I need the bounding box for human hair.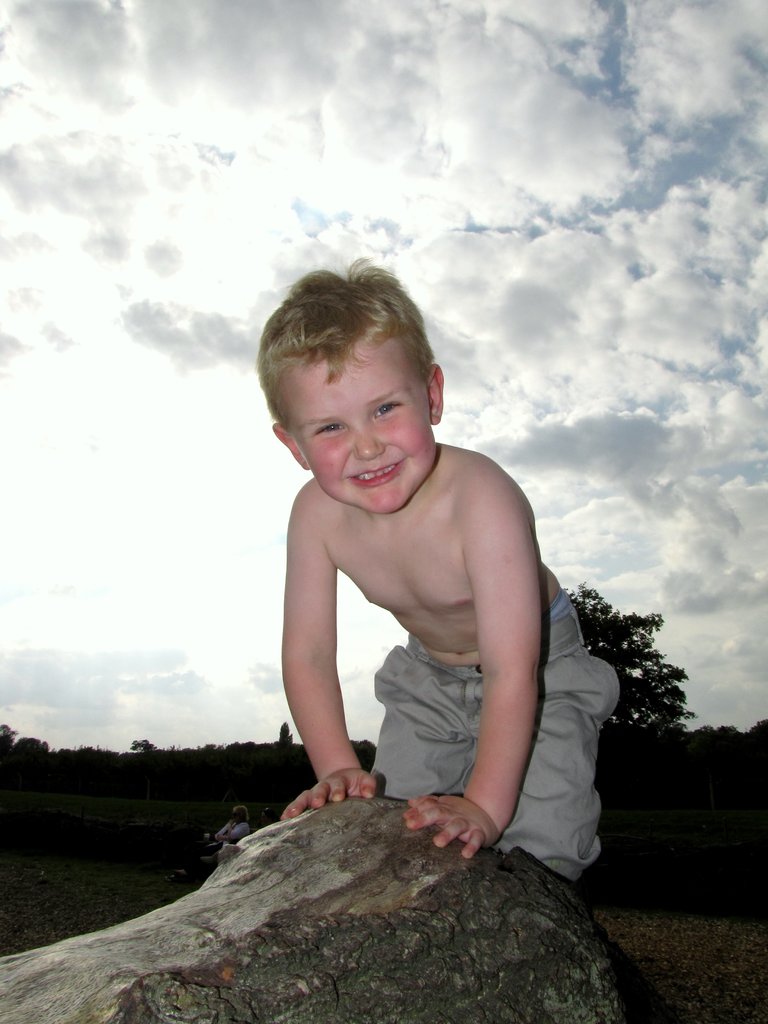
Here it is: bbox(252, 250, 440, 435).
